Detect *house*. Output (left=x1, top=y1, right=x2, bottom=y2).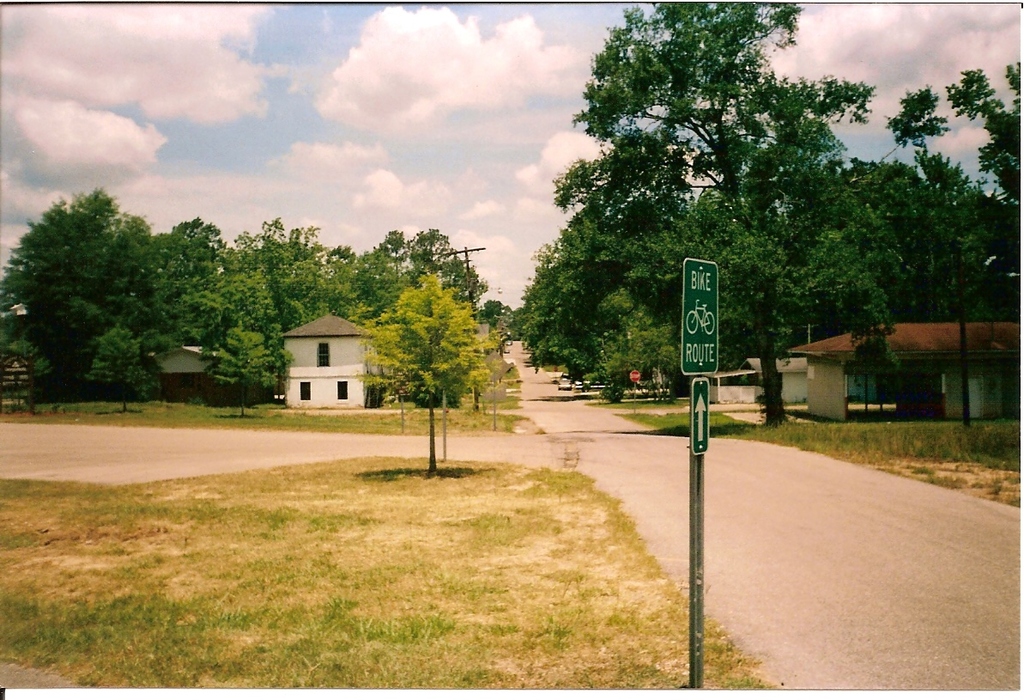
(left=703, top=360, right=815, bottom=408).
